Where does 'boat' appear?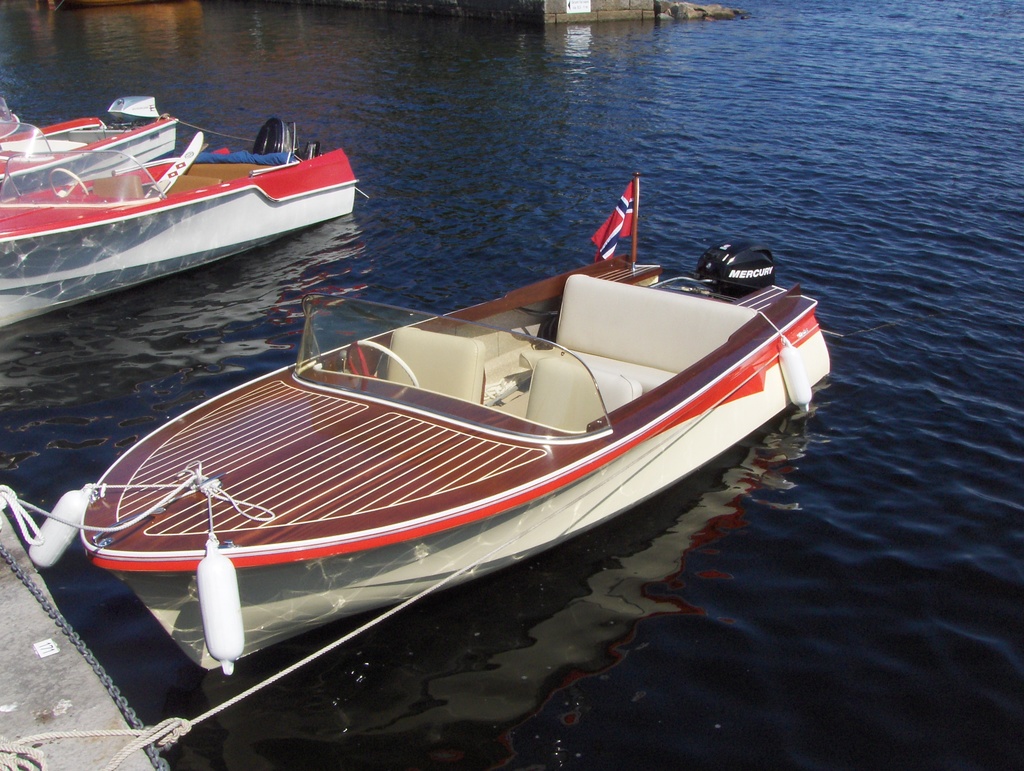
Appears at left=0, top=97, right=175, bottom=202.
